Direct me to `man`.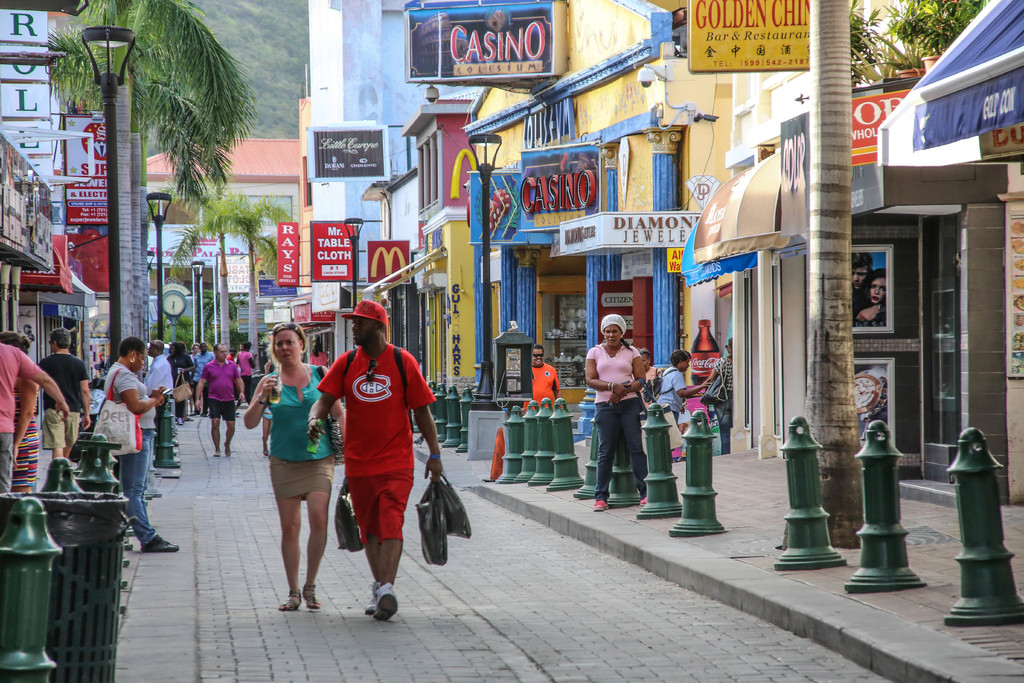
Direction: <bbox>195, 344, 212, 416</bbox>.
